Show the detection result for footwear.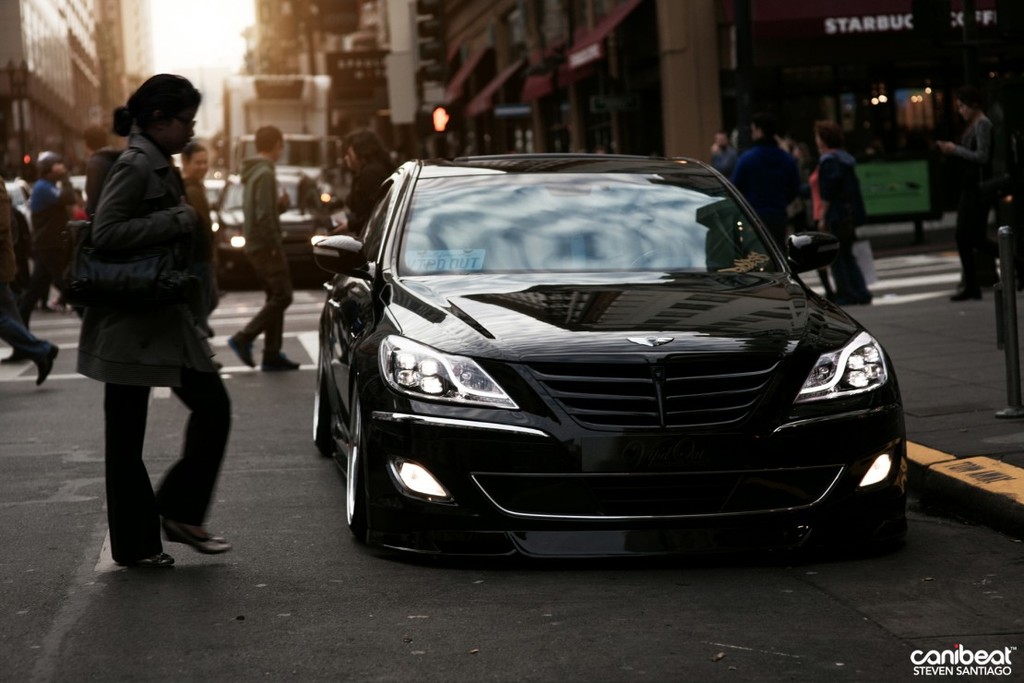
l=227, t=332, r=256, b=369.
